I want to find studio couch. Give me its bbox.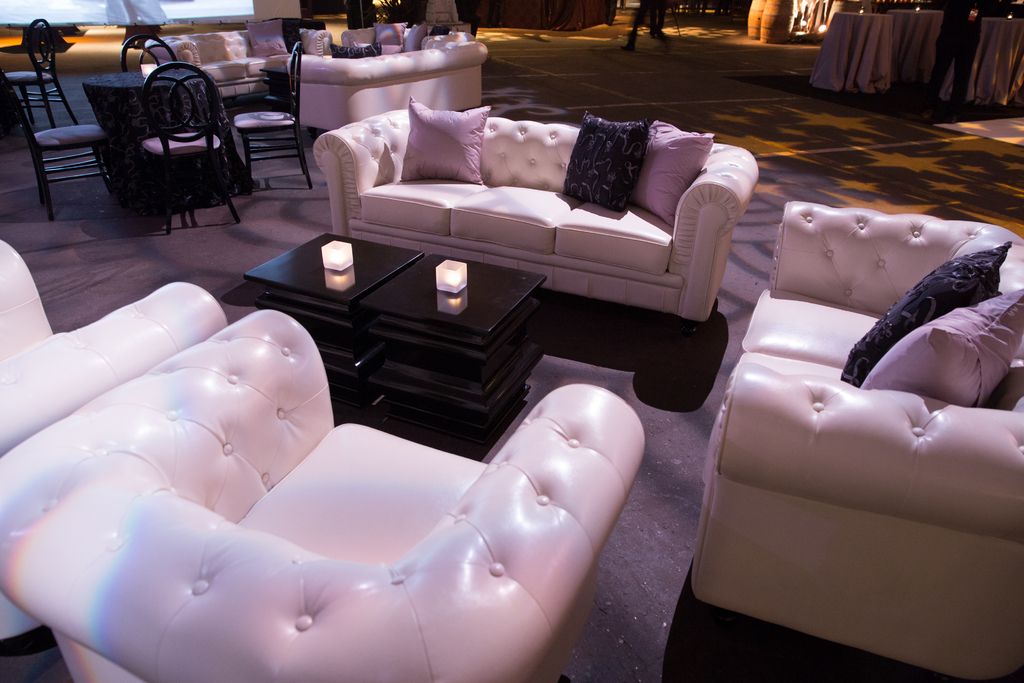
{"left": 271, "top": 15, "right": 488, "bottom": 129}.
